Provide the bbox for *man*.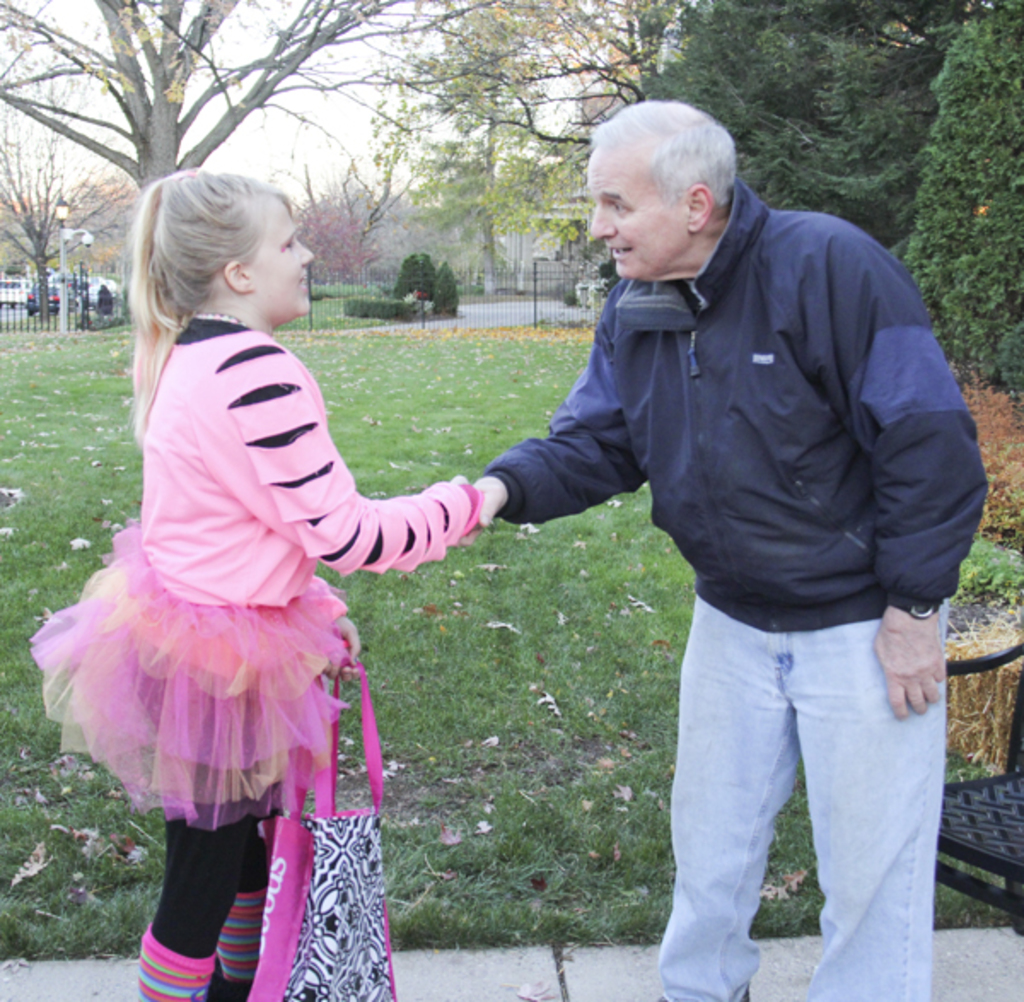
[451, 102, 983, 1000].
